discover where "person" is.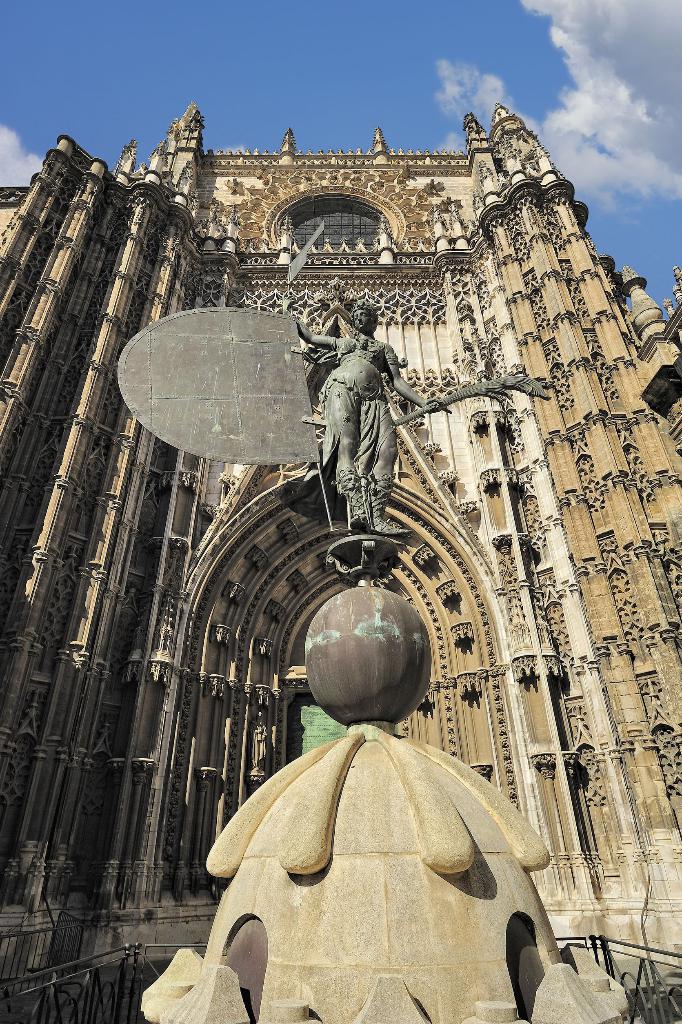
Discovered at rect(279, 292, 408, 516).
